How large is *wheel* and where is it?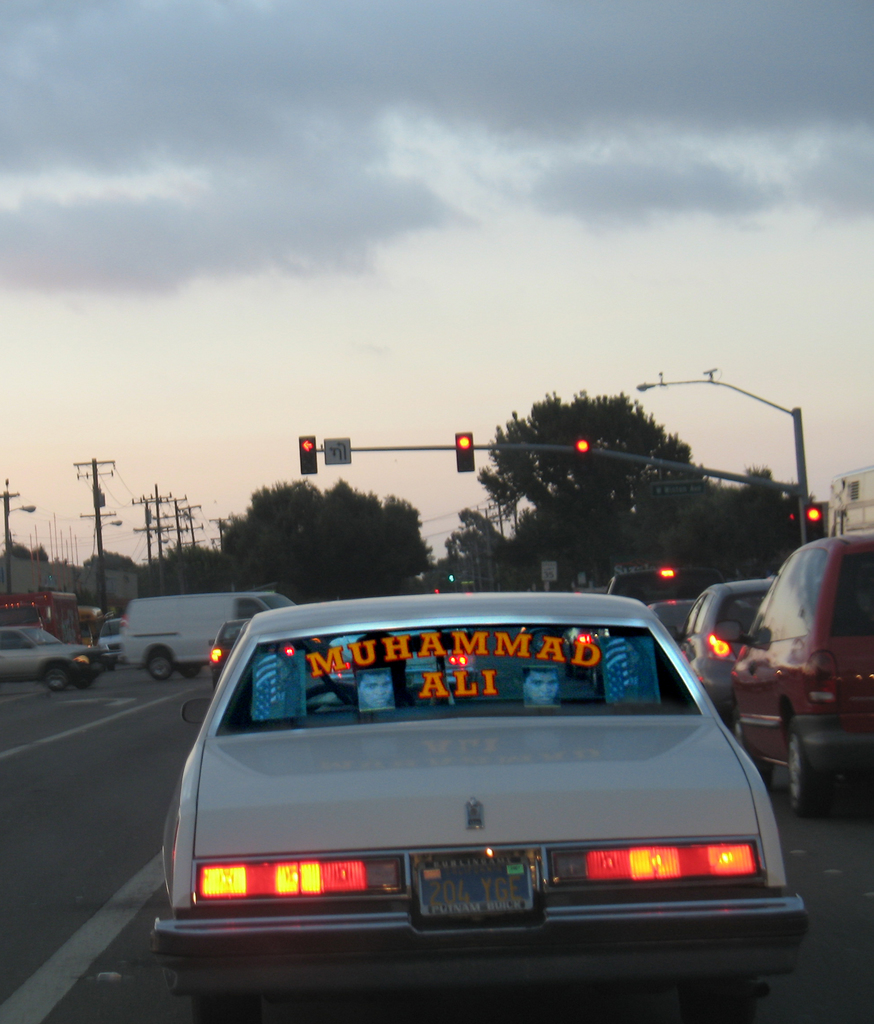
Bounding box: rect(75, 674, 94, 689).
